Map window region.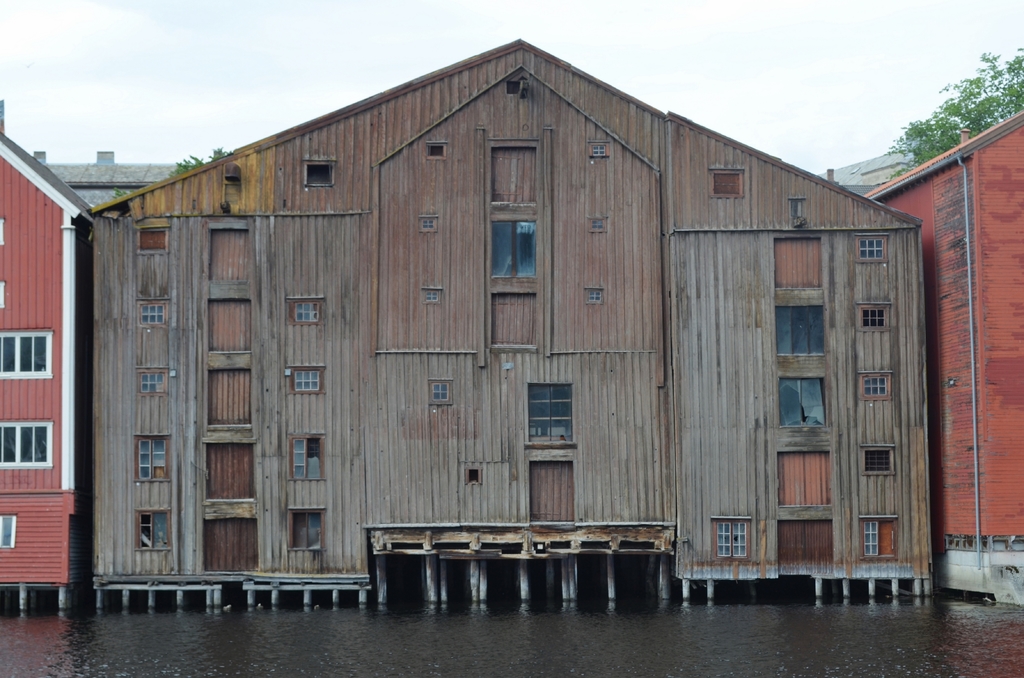
Mapped to select_region(286, 435, 328, 481).
